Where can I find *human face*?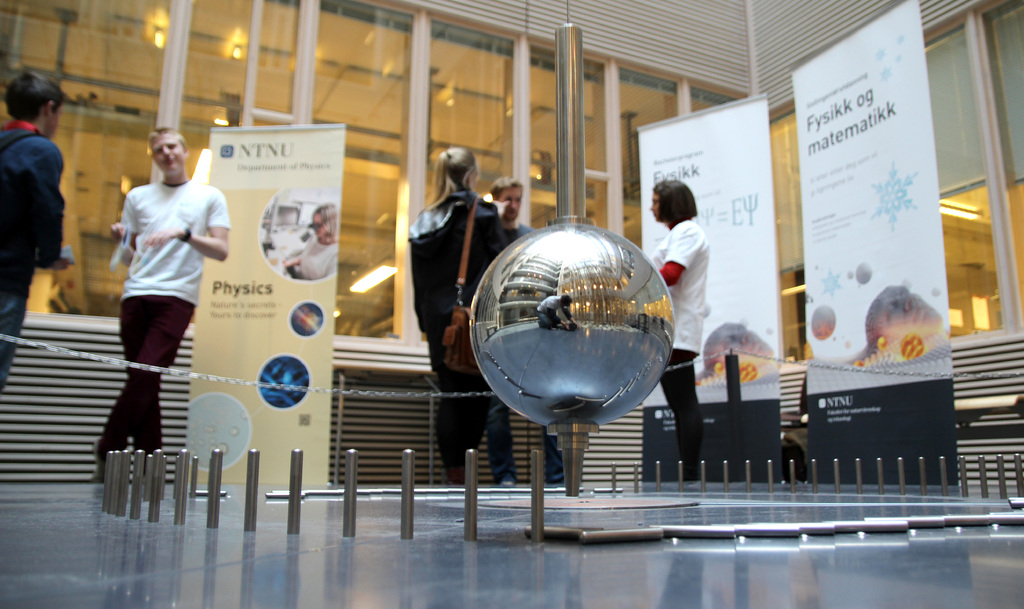
You can find it at box(649, 191, 661, 219).
